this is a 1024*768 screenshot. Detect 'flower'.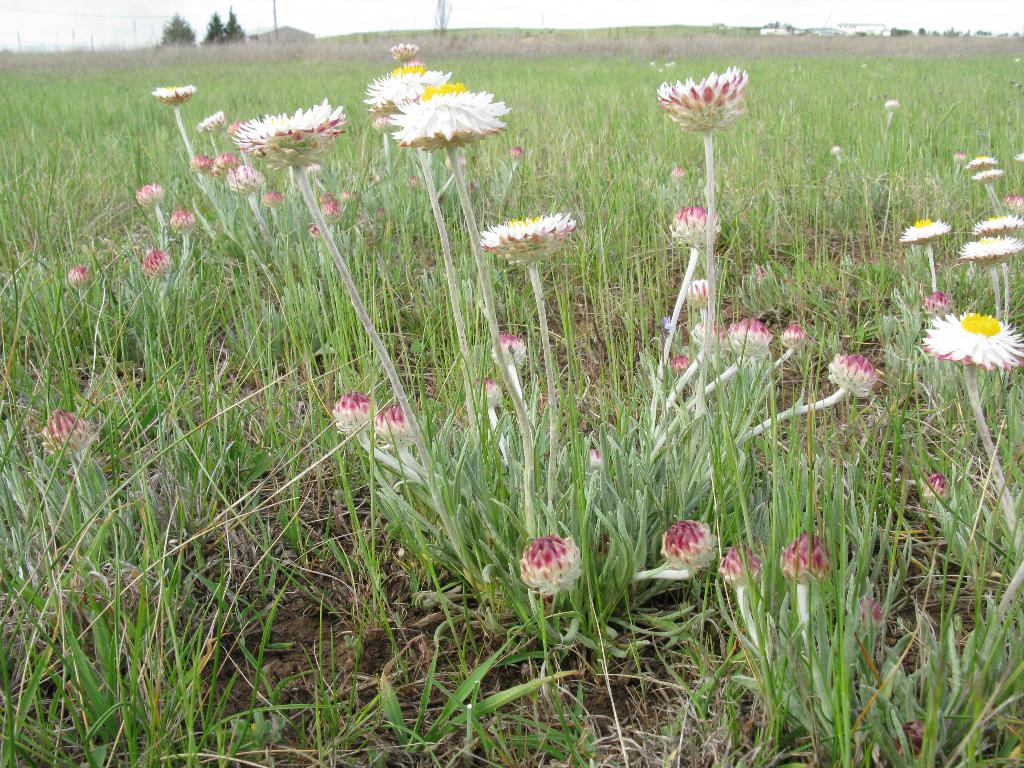
crop(477, 213, 572, 265).
